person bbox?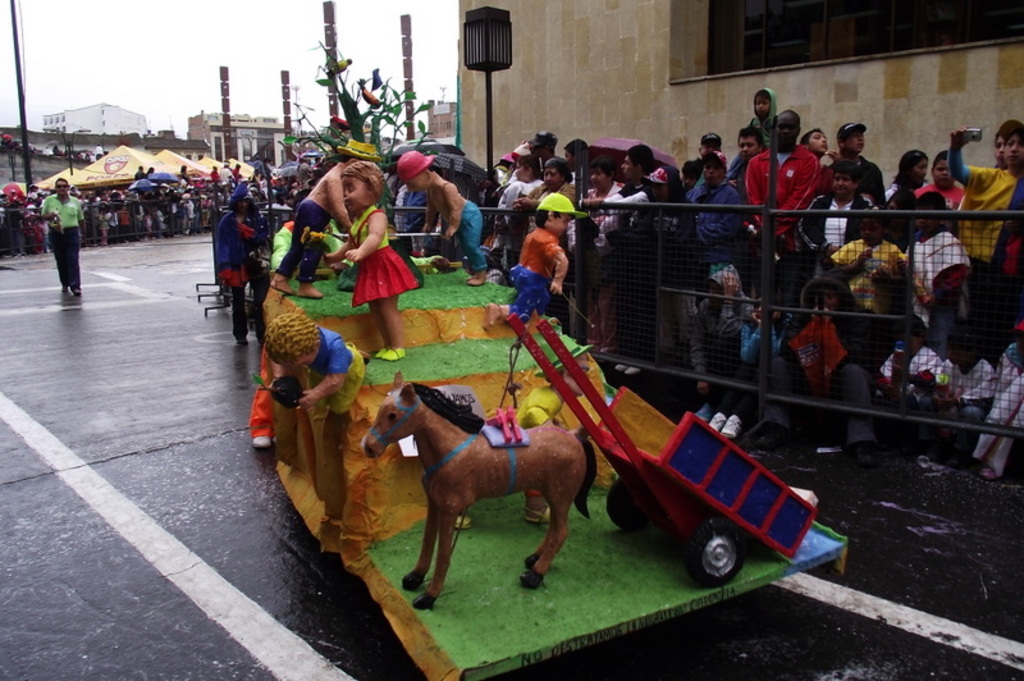
l=676, t=131, r=737, b=198
